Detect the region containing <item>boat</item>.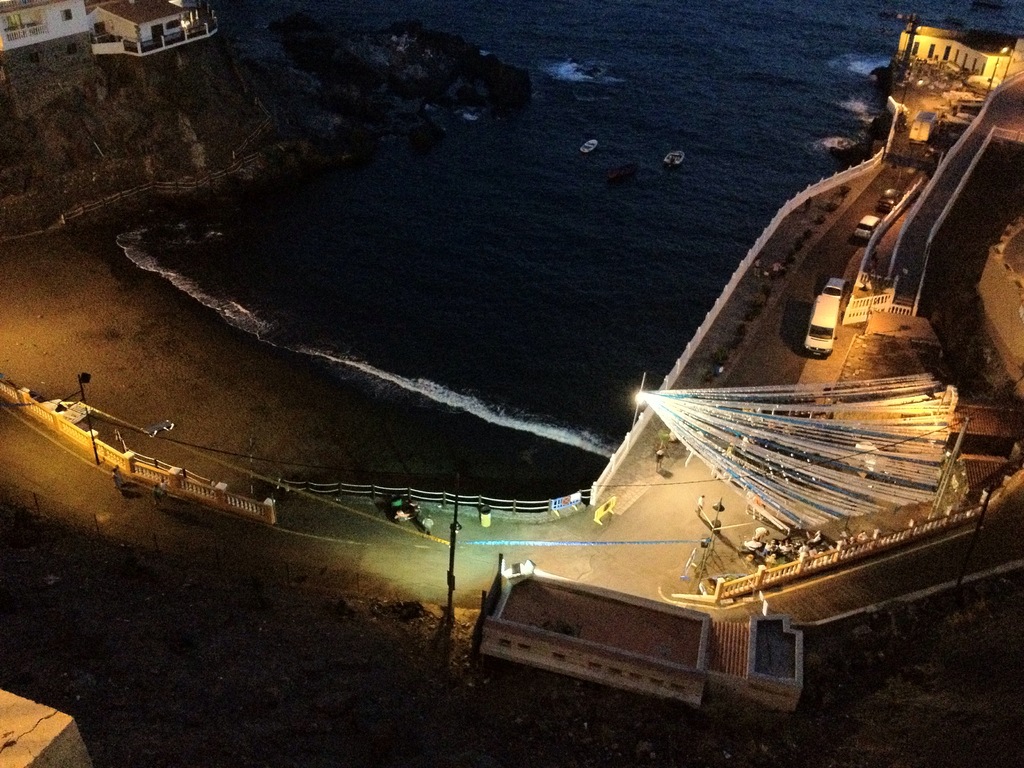
locate(664, 150, 684, 176).
